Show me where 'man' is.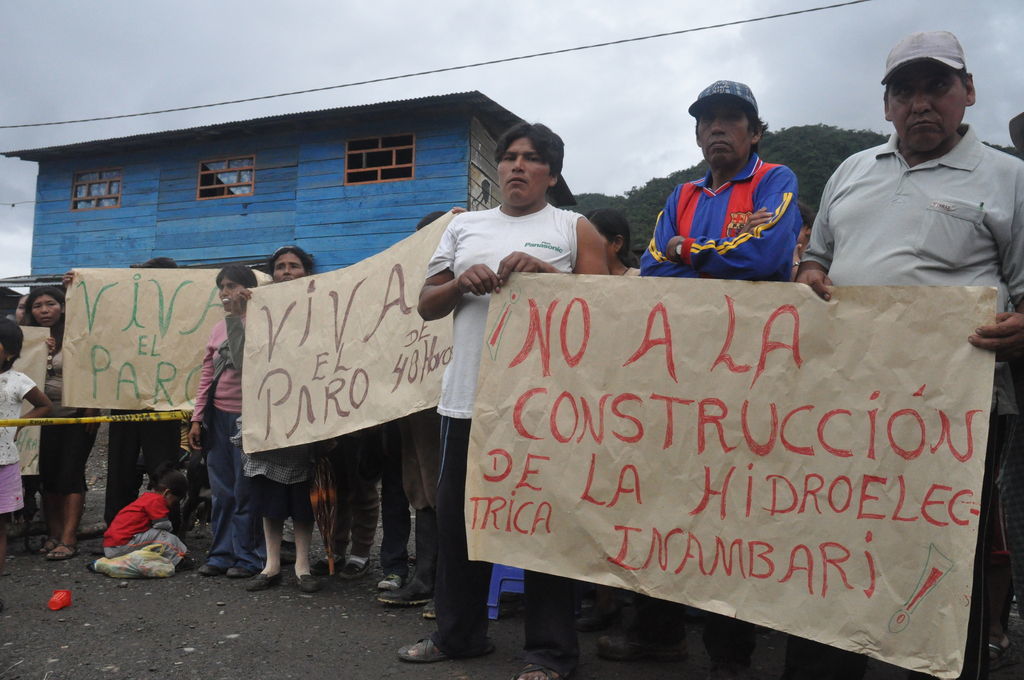
'man' is at [left=791, top=30, right=1023, bottom=679].
